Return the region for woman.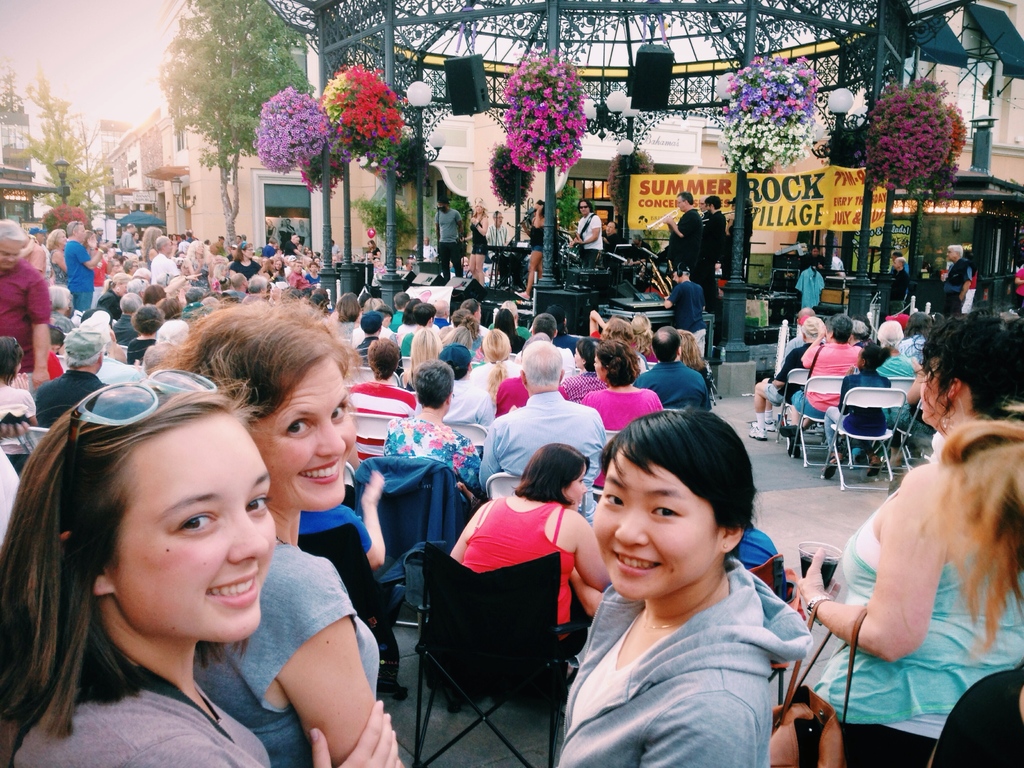
0/353/416/767.
